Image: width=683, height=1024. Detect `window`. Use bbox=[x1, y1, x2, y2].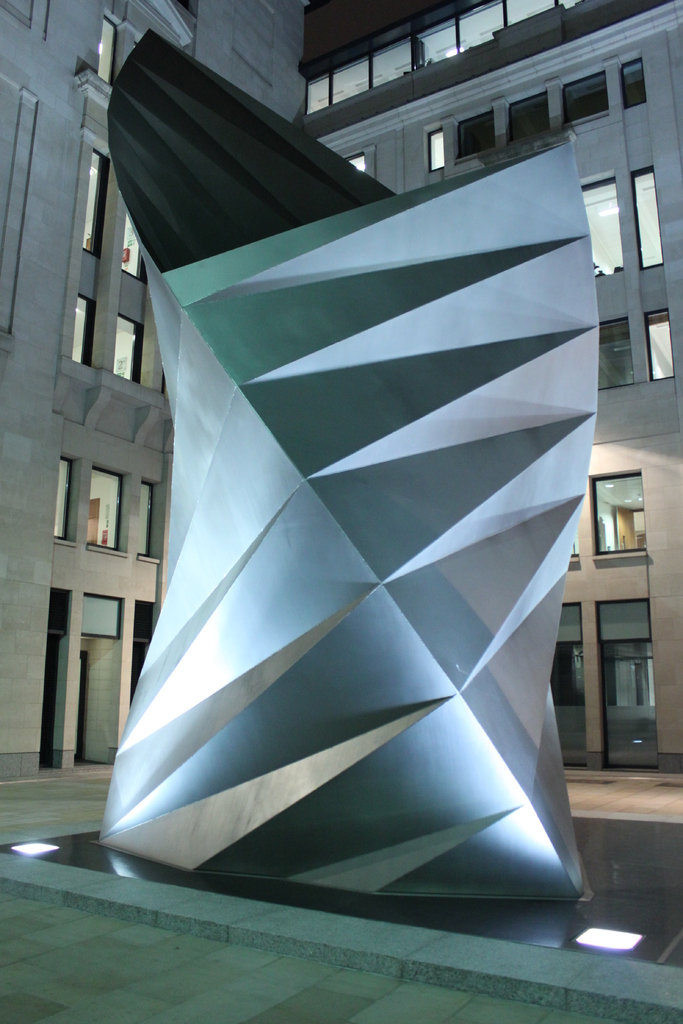
bbox=[454, 107, 496, 163].
